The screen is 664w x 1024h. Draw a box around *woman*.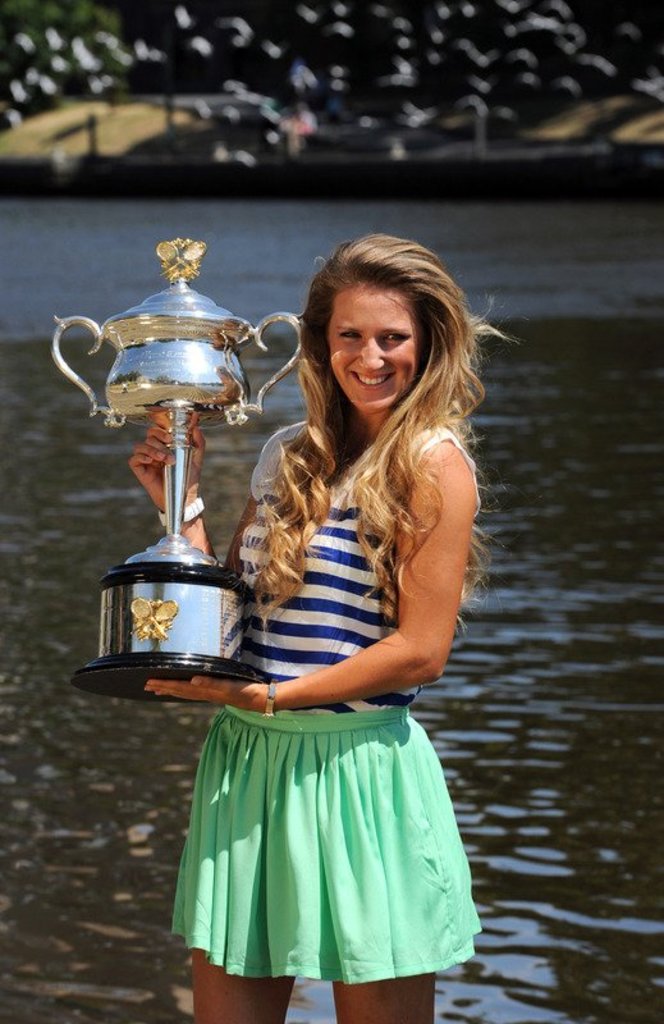
129/233/491/995.
